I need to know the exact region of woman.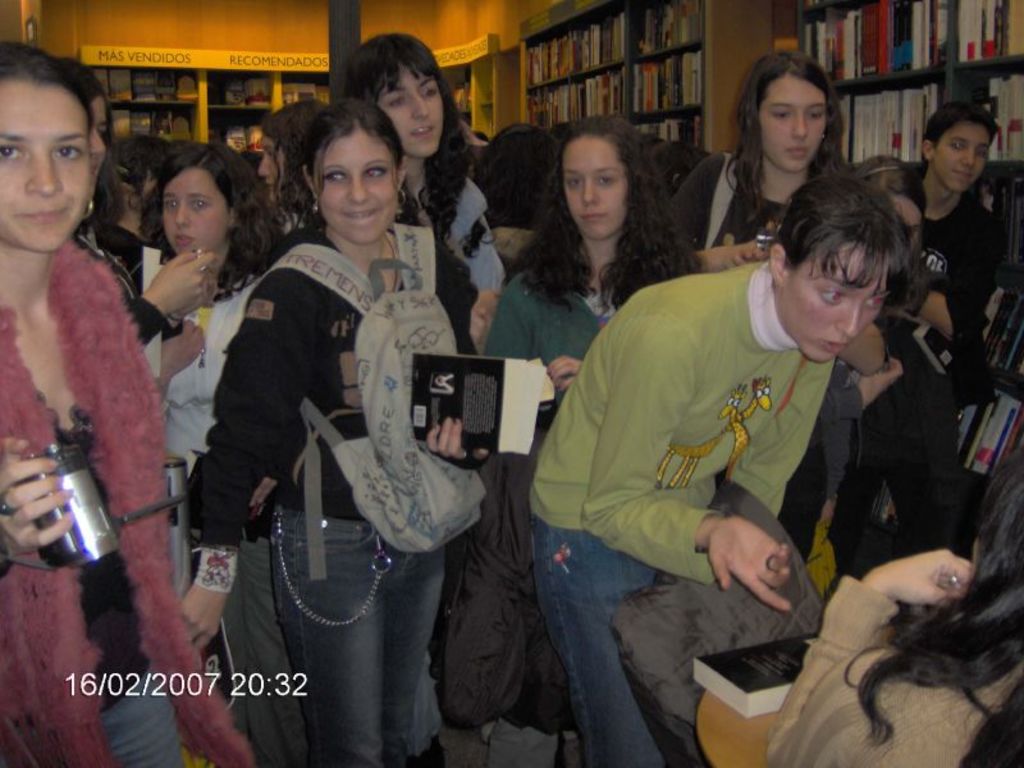
Region: pyautogui.locateOnScreen(55, 60, 215, 353).
